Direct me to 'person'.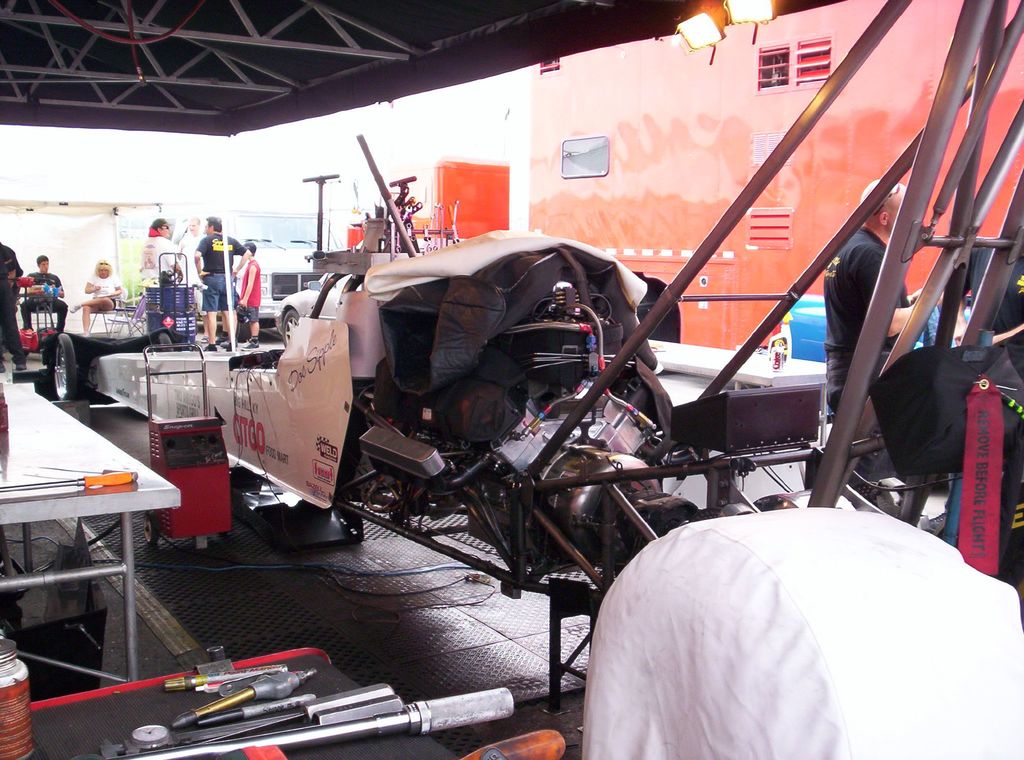
Direction: region(235, 240, 262, 352).
